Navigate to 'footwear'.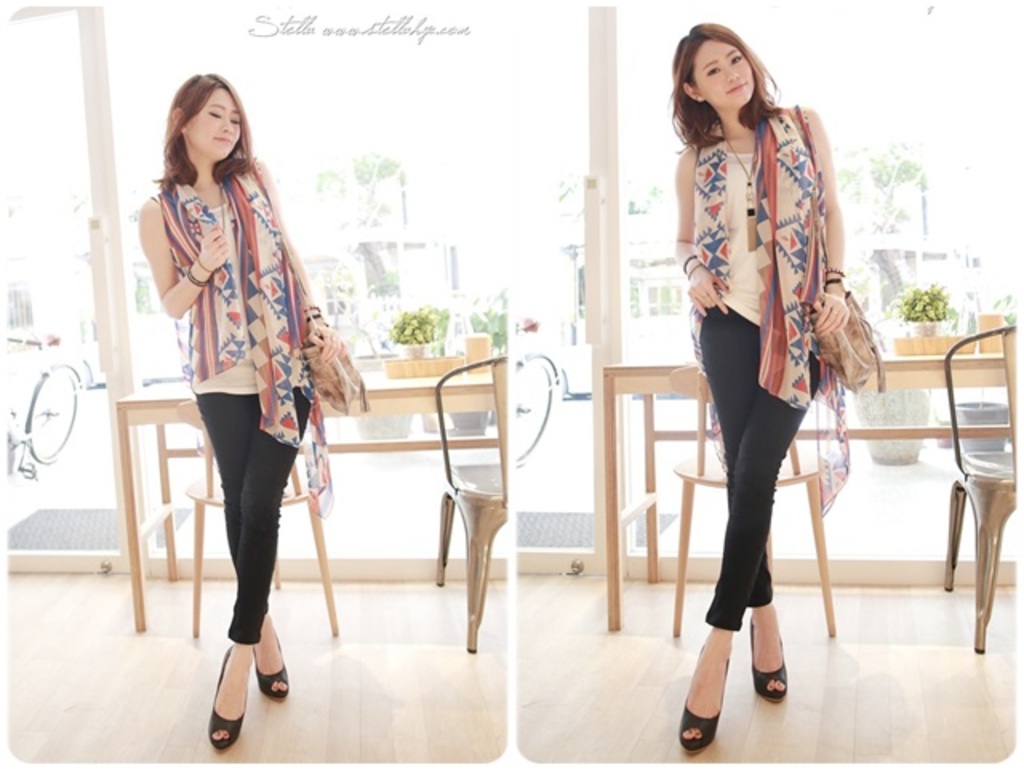
Navigation target: (189, 644, 267, 752).
